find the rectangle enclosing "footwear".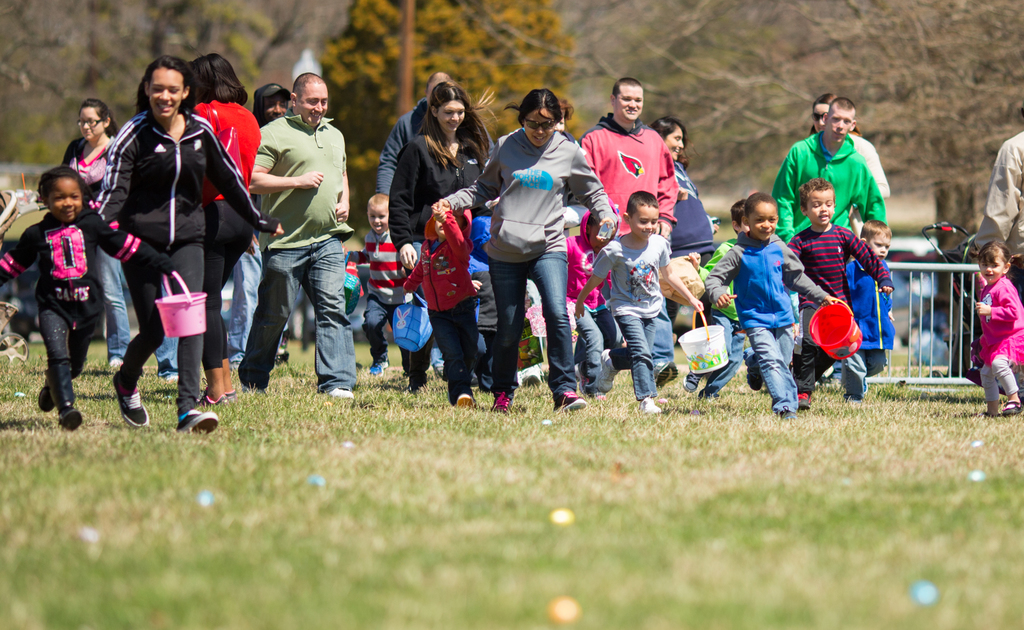
521 371 542 389.
